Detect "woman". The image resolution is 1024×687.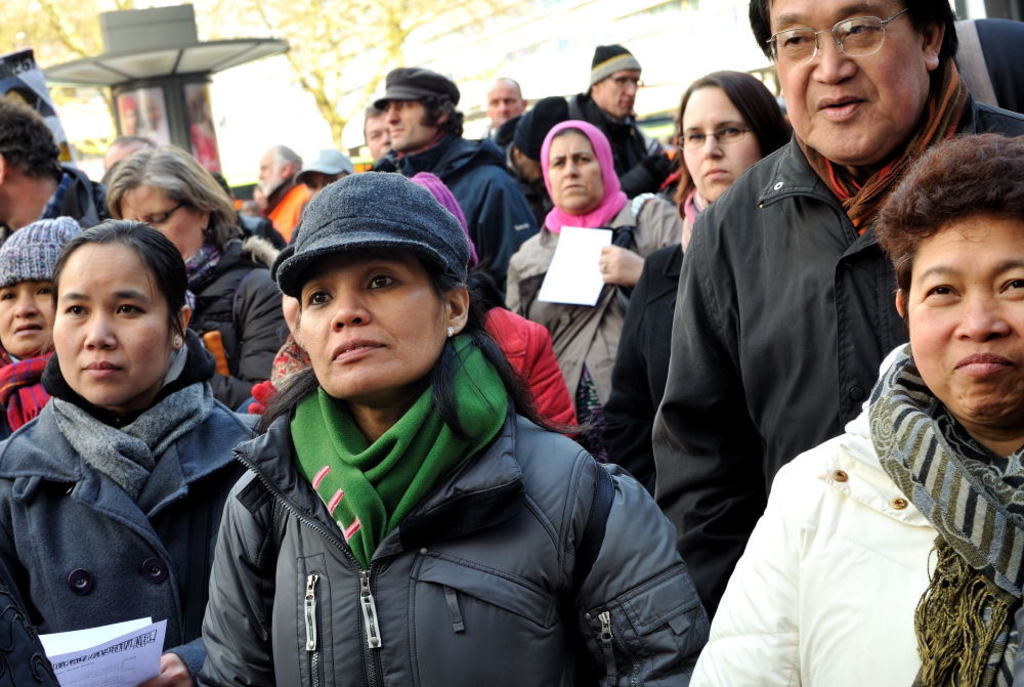
(left=734, top=118, right=1022, bottom=685).
